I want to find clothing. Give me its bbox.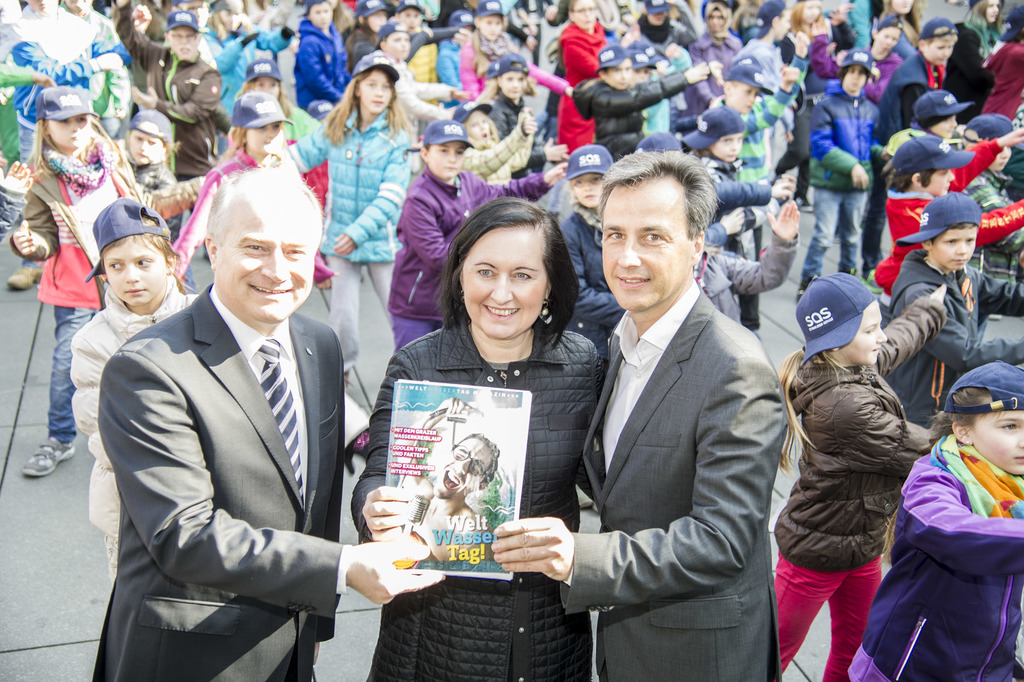
box=[435, 36, 473, 97].
